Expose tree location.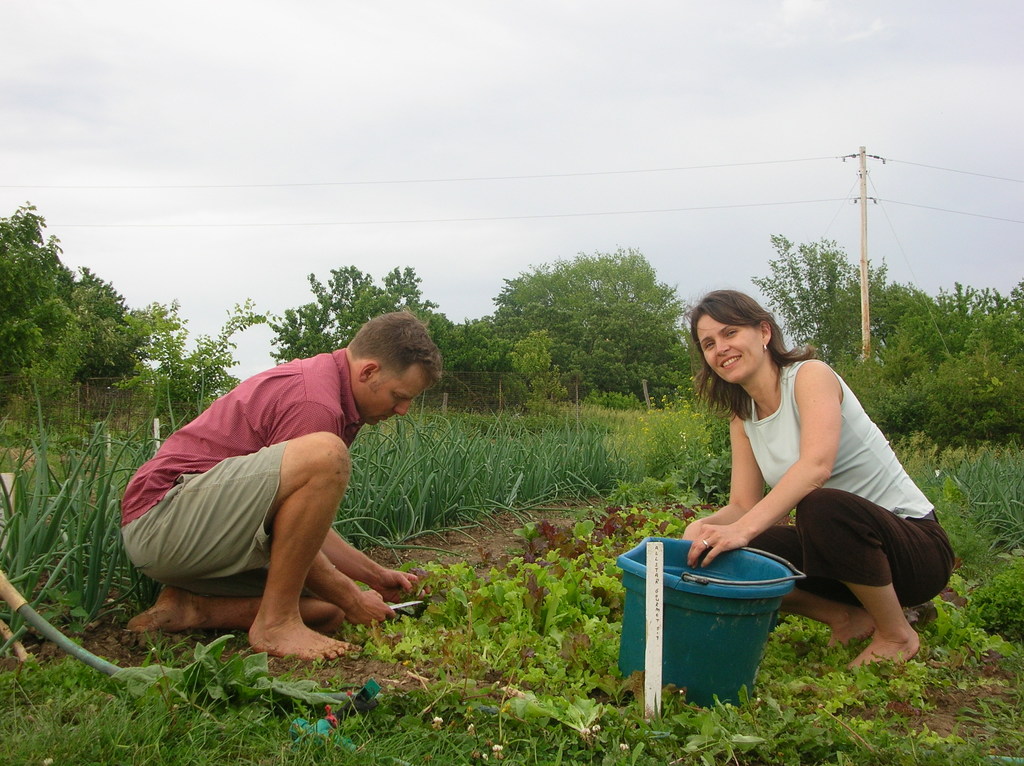
Exposed at [856,276,938,390].
